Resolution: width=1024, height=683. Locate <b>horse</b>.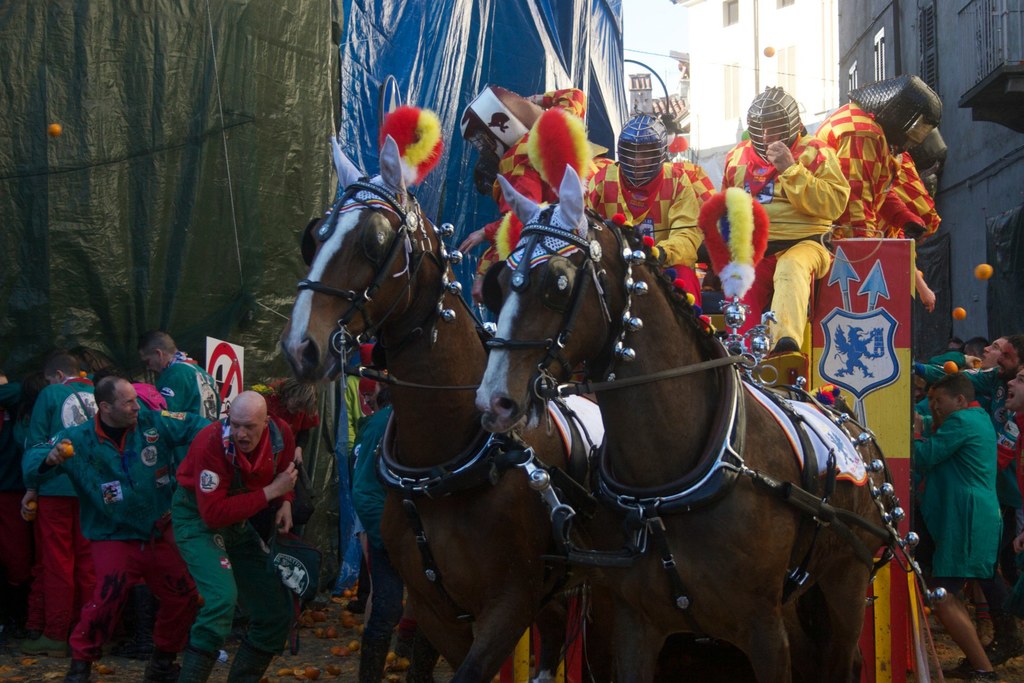
bbox(469, 158, 902, 674).
